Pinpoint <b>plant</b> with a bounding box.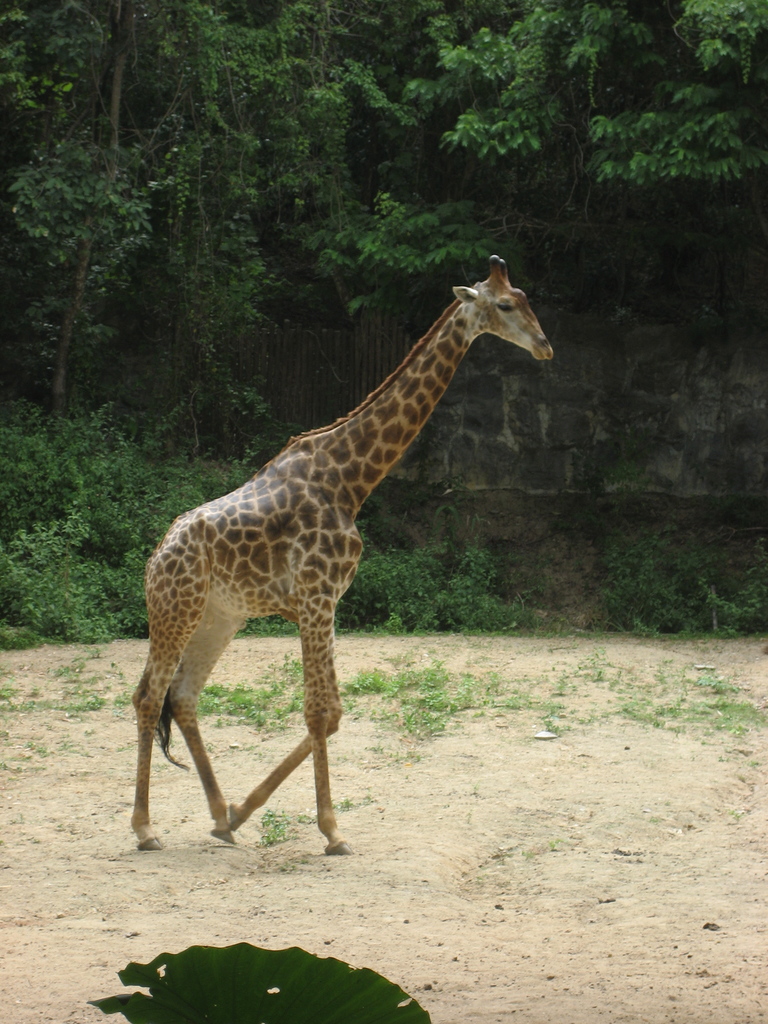
pyautogui.locateOnScreen(114, 742, 137, 753).
